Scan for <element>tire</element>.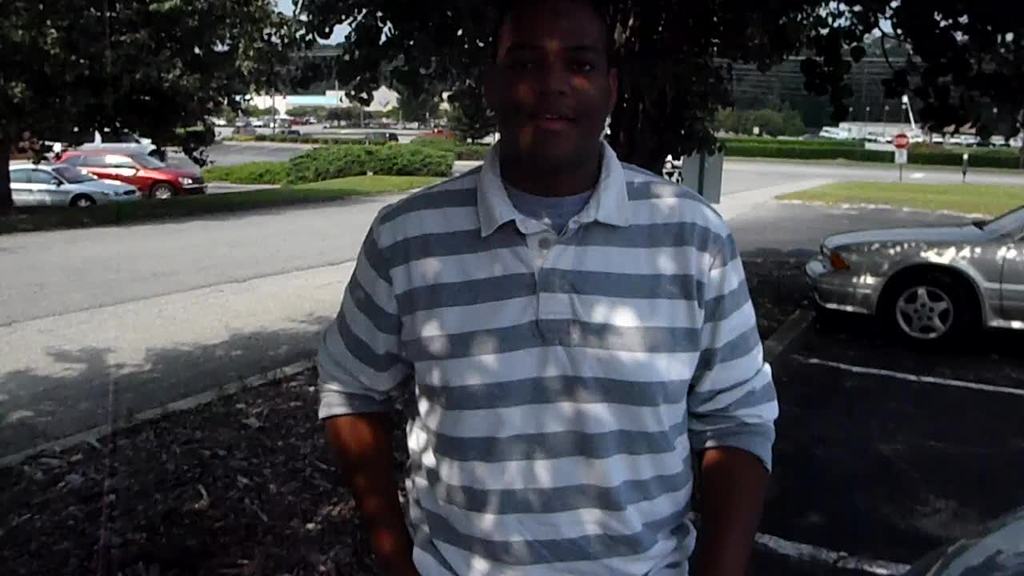
Scan result: rect(69, 190, 95, 210).
